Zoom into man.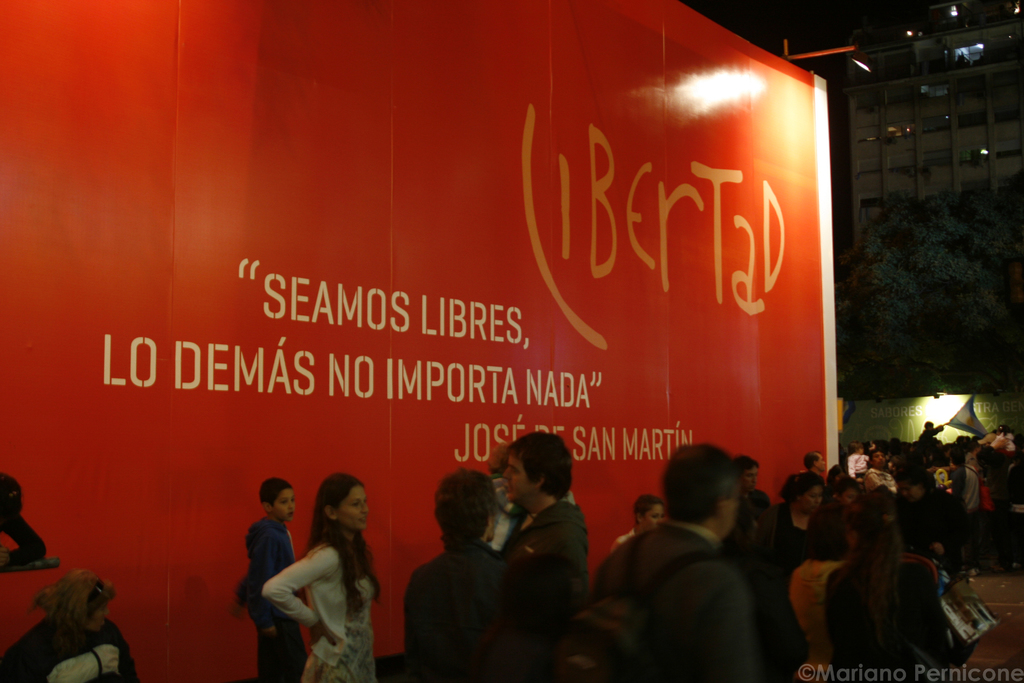
Zoom target: <bbox>805, 448, 829, 477</bbox>.
